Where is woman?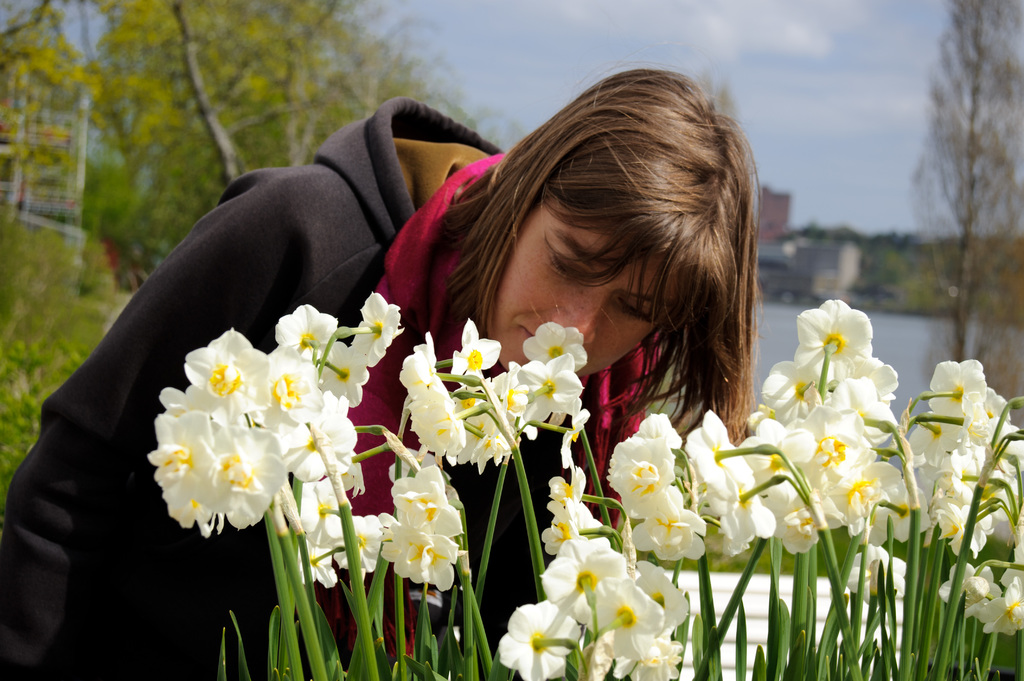
pyautogui.locateOnScreen(141, 42, 721, 647).
